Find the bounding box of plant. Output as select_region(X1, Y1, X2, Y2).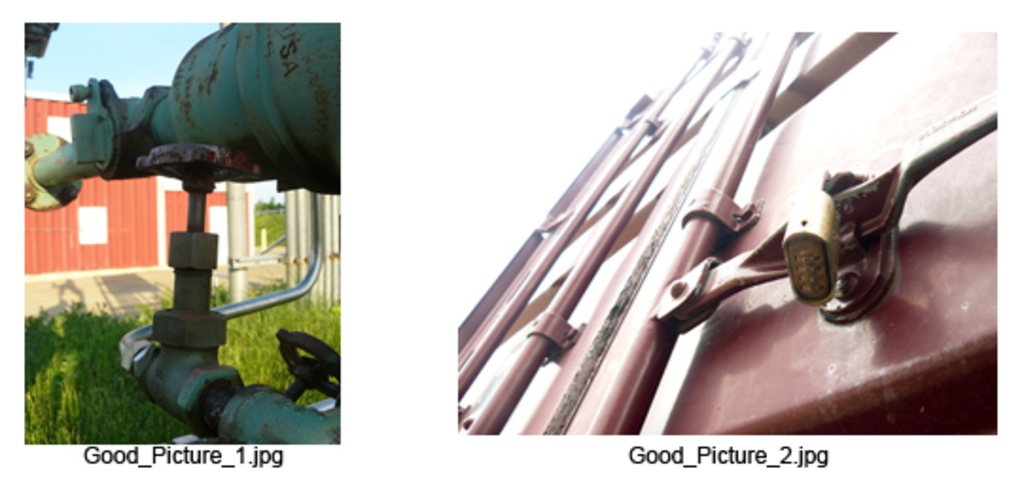
select_region(13, 284, 341, 445).
